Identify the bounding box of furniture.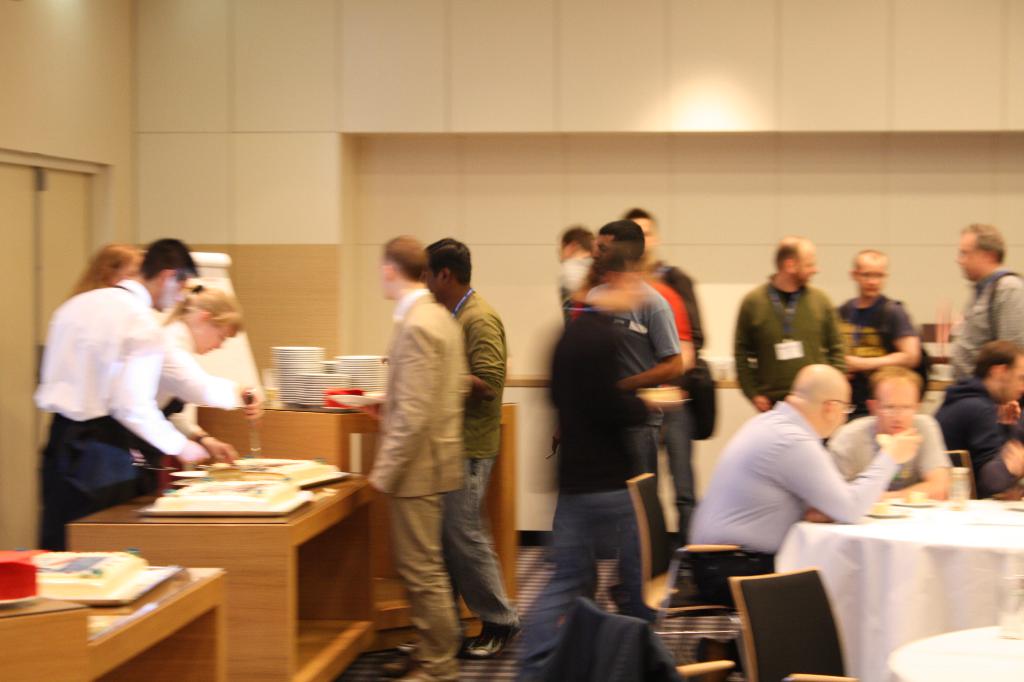
left=727, top=565, right=850, bottom=681.
